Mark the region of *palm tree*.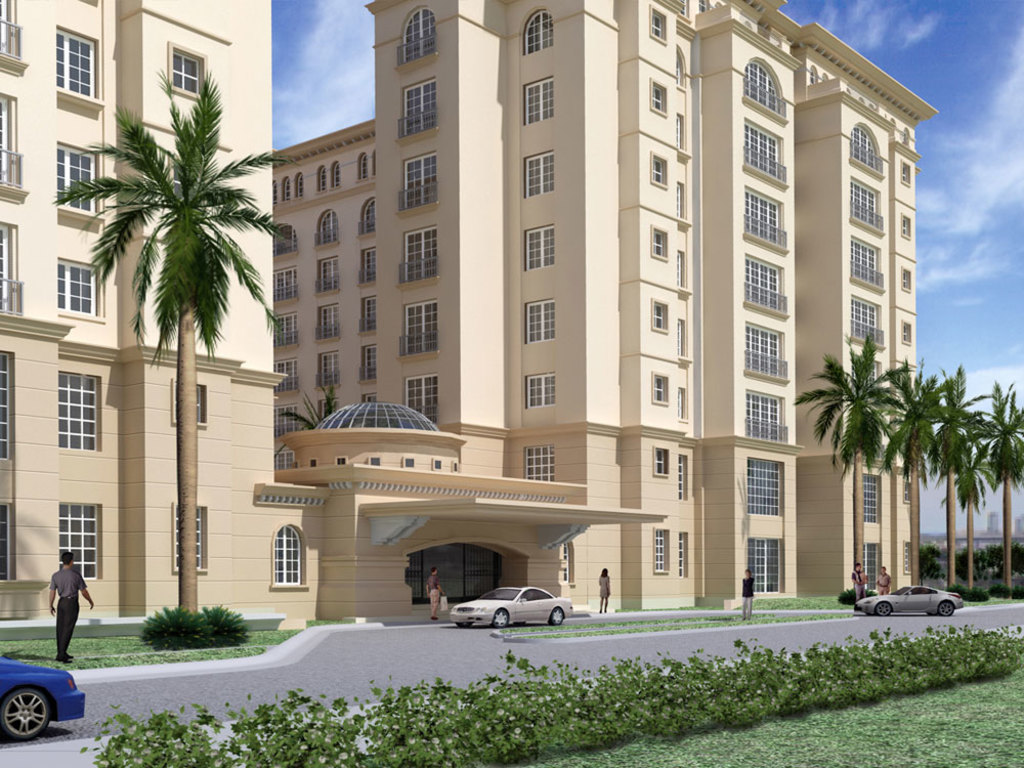
Region: 926, 360, 998, 599.
